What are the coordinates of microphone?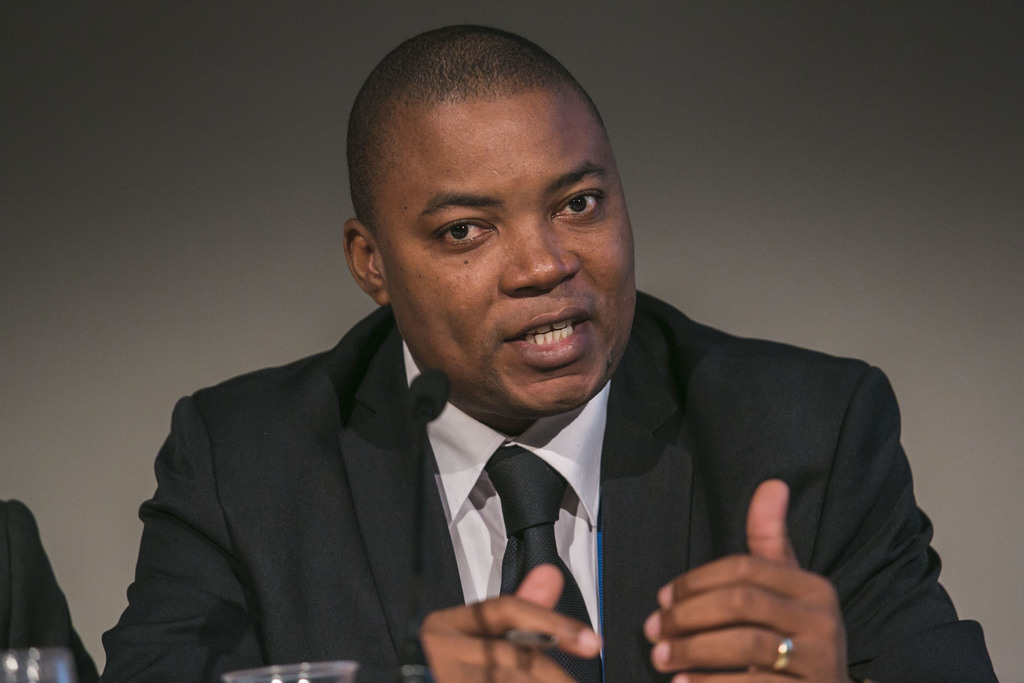
rect(400, 361, 452, 424).
